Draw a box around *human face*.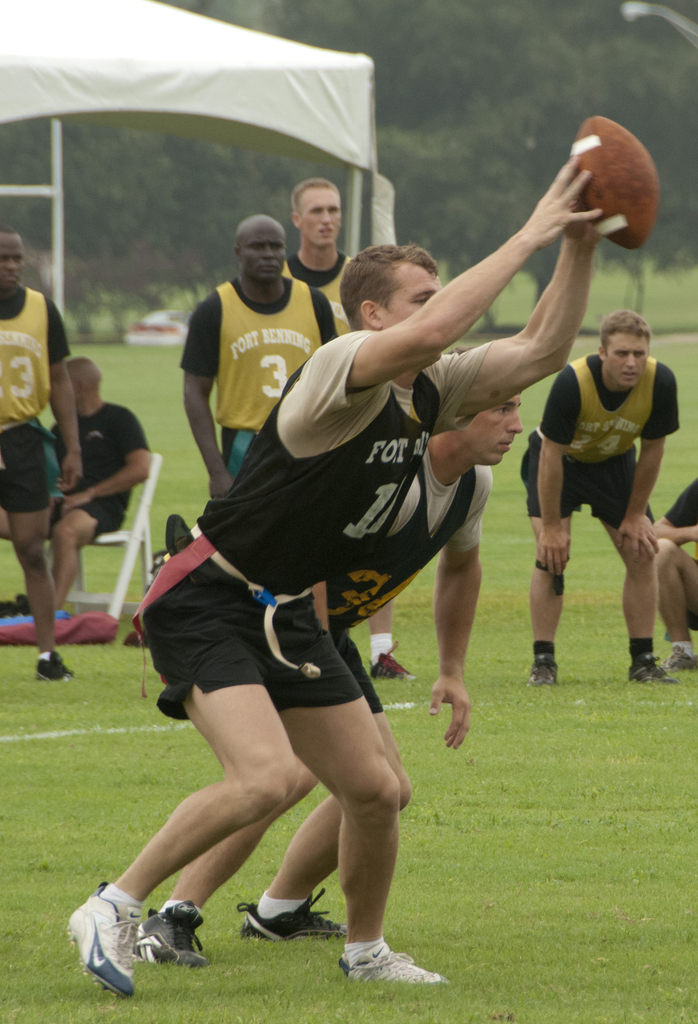
BBox(243, 232, 284, 280).
